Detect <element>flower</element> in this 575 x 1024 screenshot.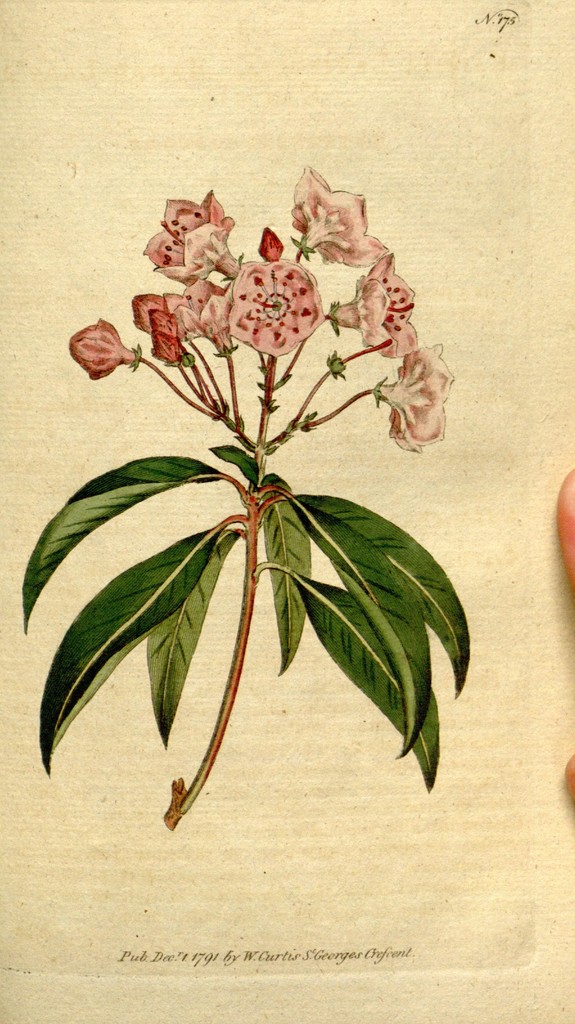
Detection: (left=332, top=252, right=427, bottom=357).
